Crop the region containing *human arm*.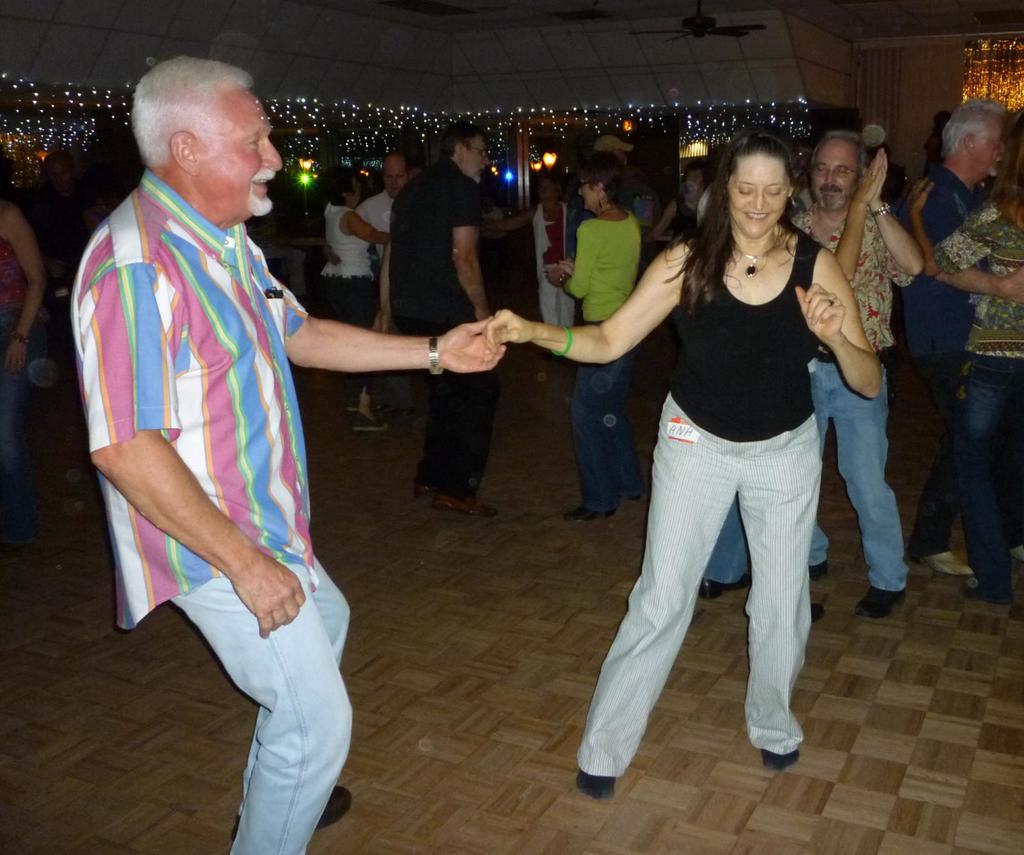
Crop region: [x1=824, y1=146, x2=889, y2=301].
